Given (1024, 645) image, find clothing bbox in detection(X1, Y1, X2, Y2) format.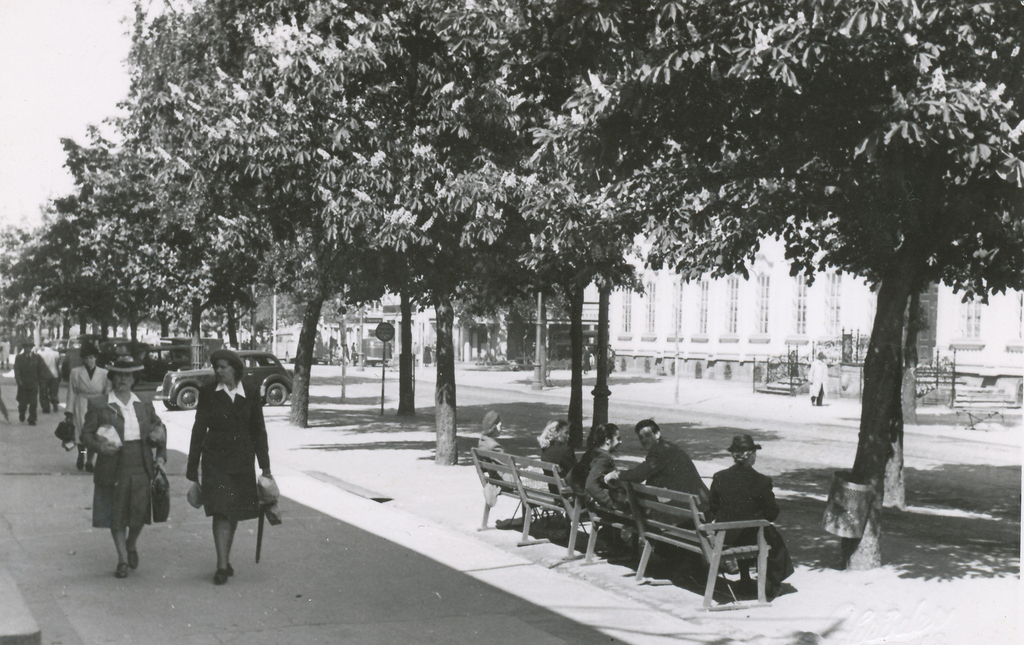
detection(42, 349, 67, 412).
